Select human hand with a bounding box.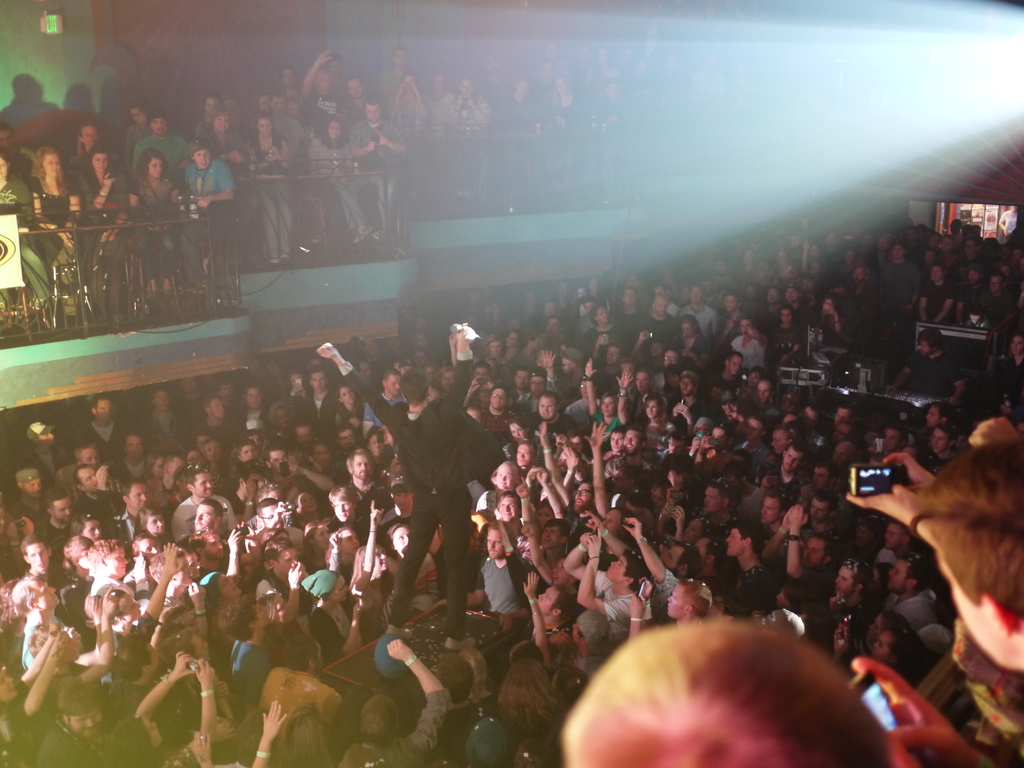
bbox=[100, 584, 120, 618].
